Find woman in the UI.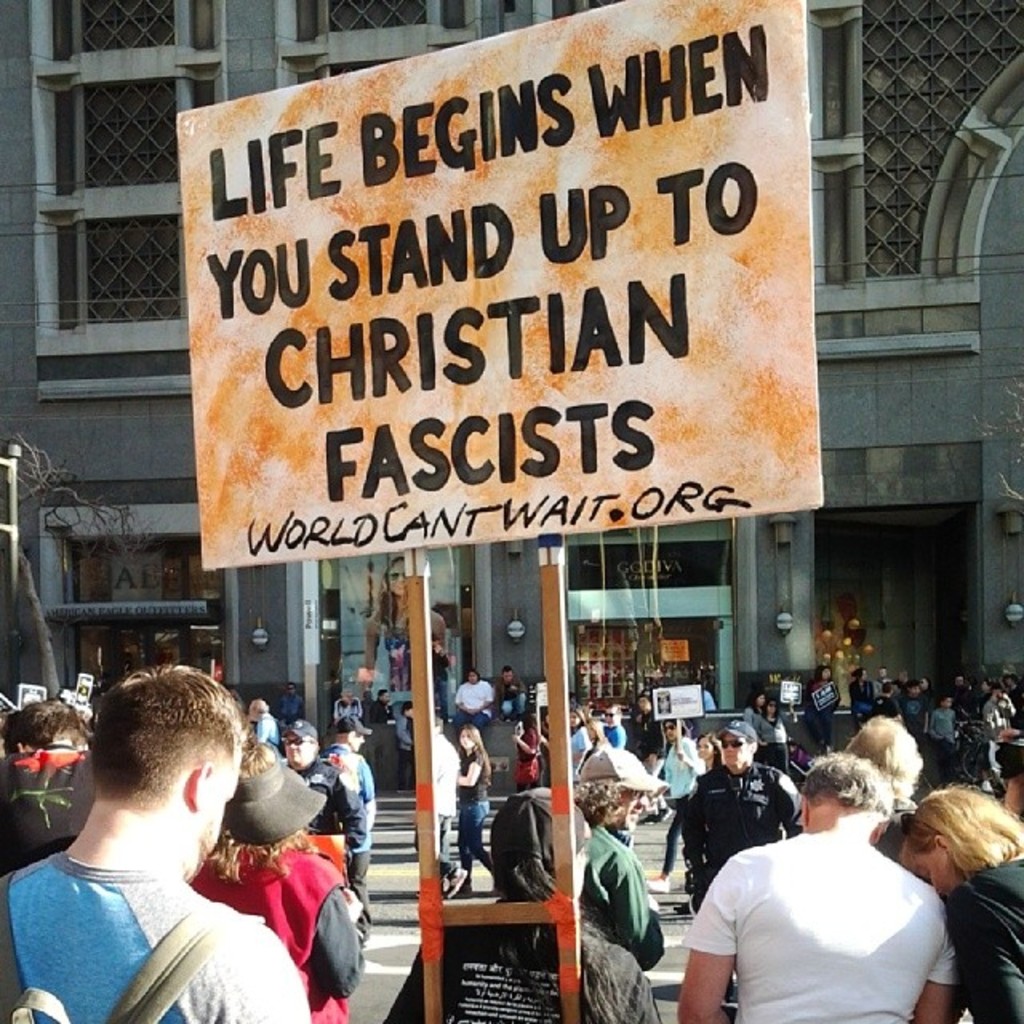
UI element at (left=371, top=792, right=654, bottom=1022).
